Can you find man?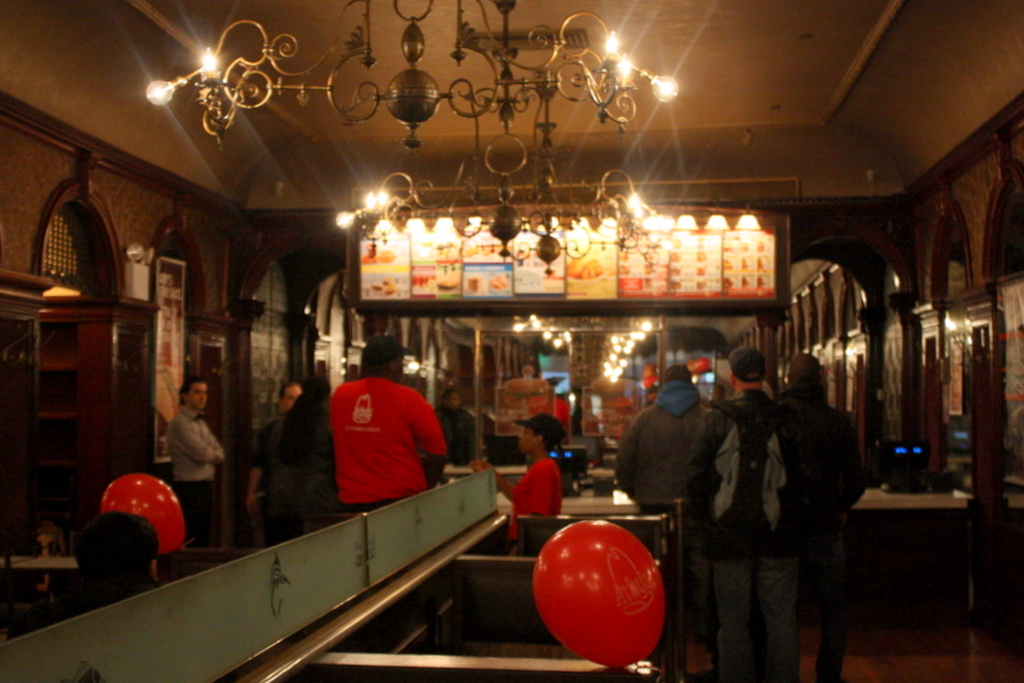
Yes, bounding box: <box>314,351,458,527</box>.
